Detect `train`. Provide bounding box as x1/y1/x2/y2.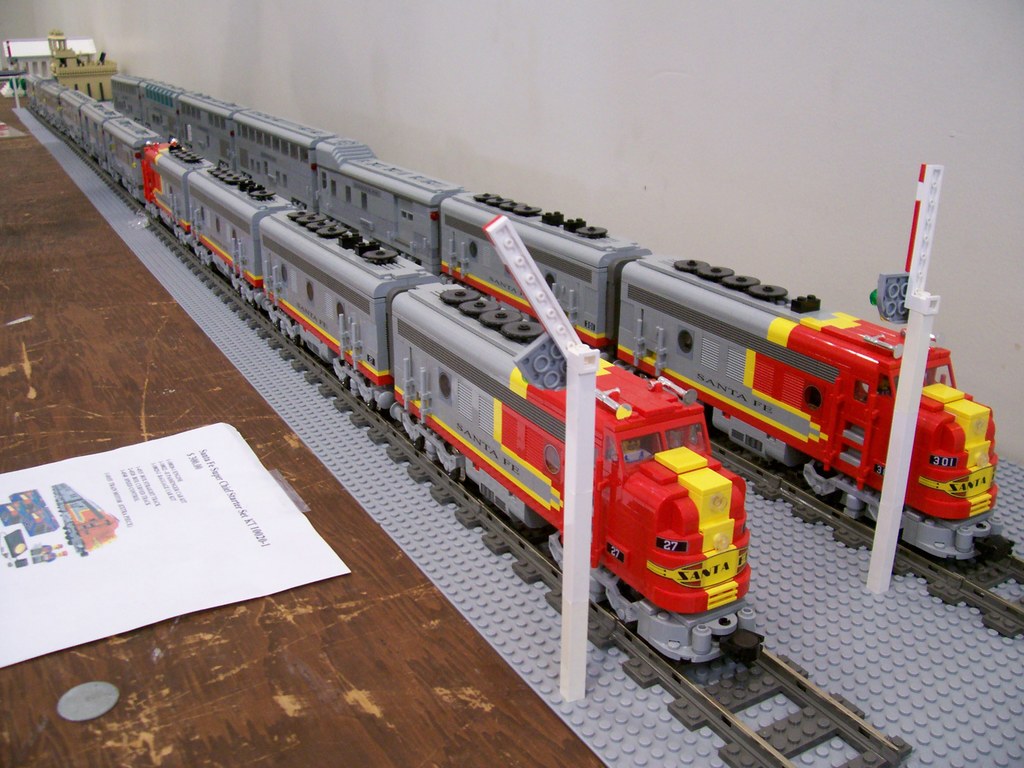
22/69/774/659.
